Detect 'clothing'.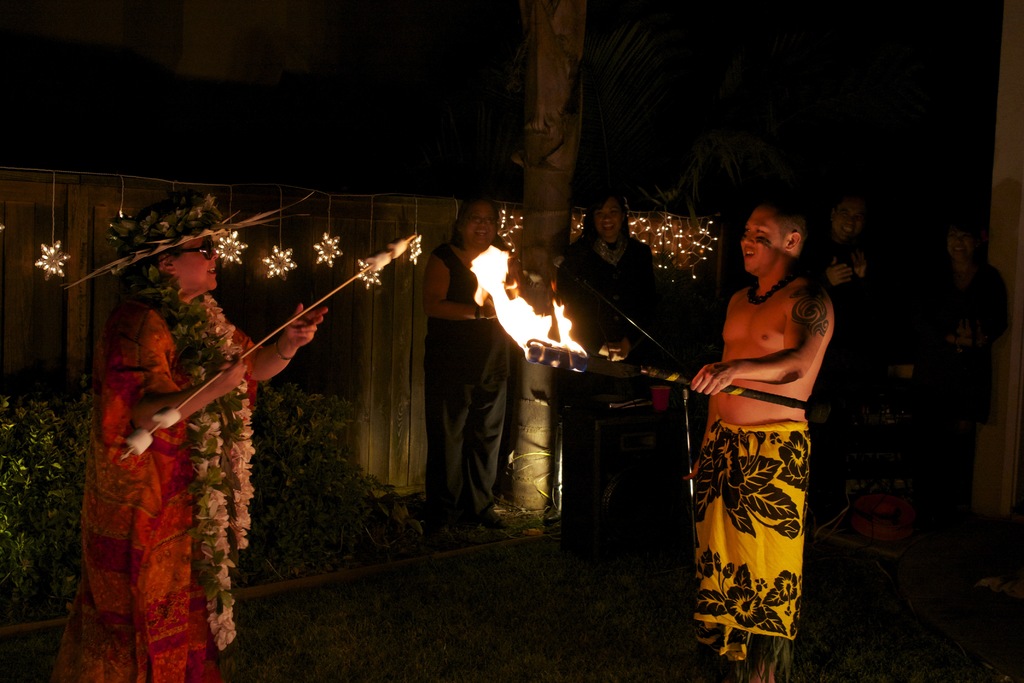
Detected at select_region(44, 268, 266, 682).
